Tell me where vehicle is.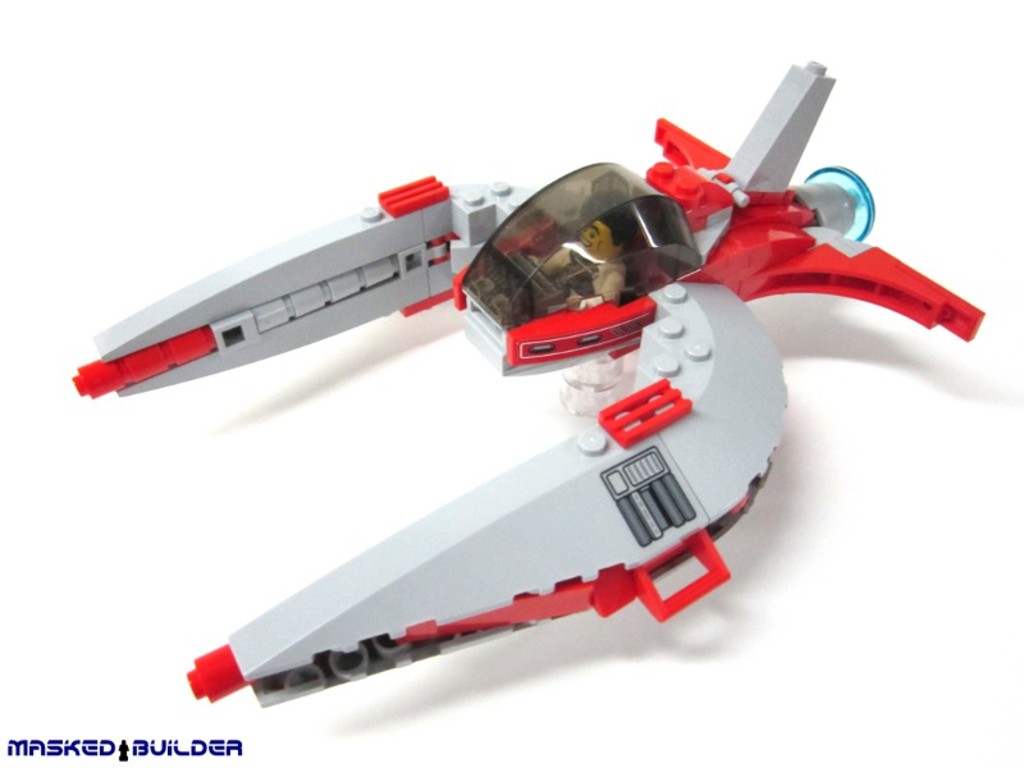
vehicle is at box(146, 138, 924, 753).
